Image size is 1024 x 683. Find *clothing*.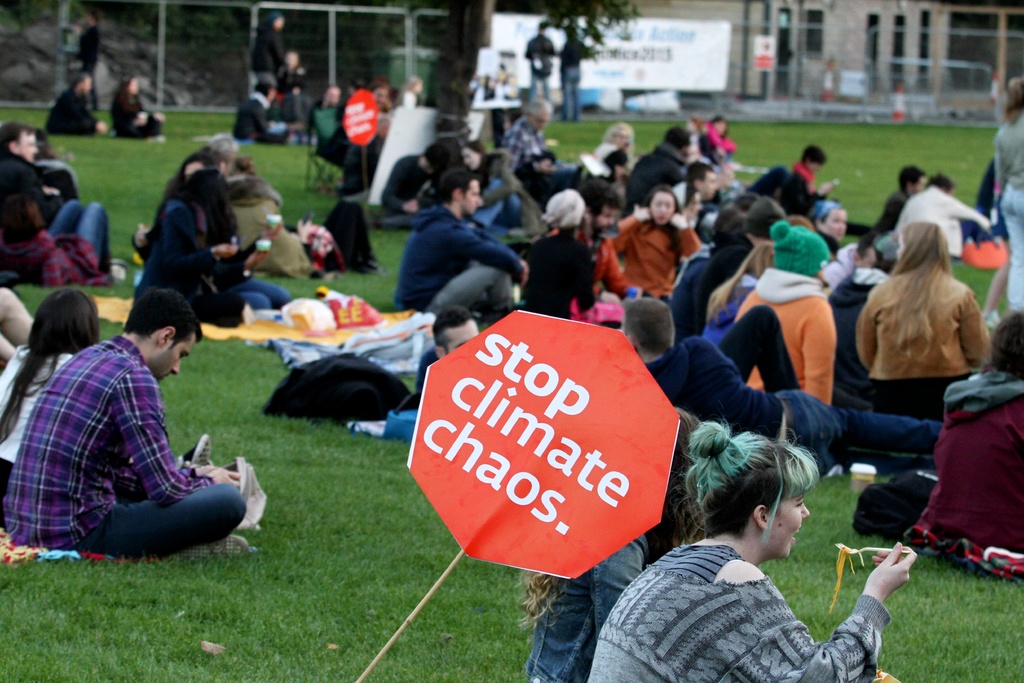
x1=134, y1=197, x2=308, y2=324.
